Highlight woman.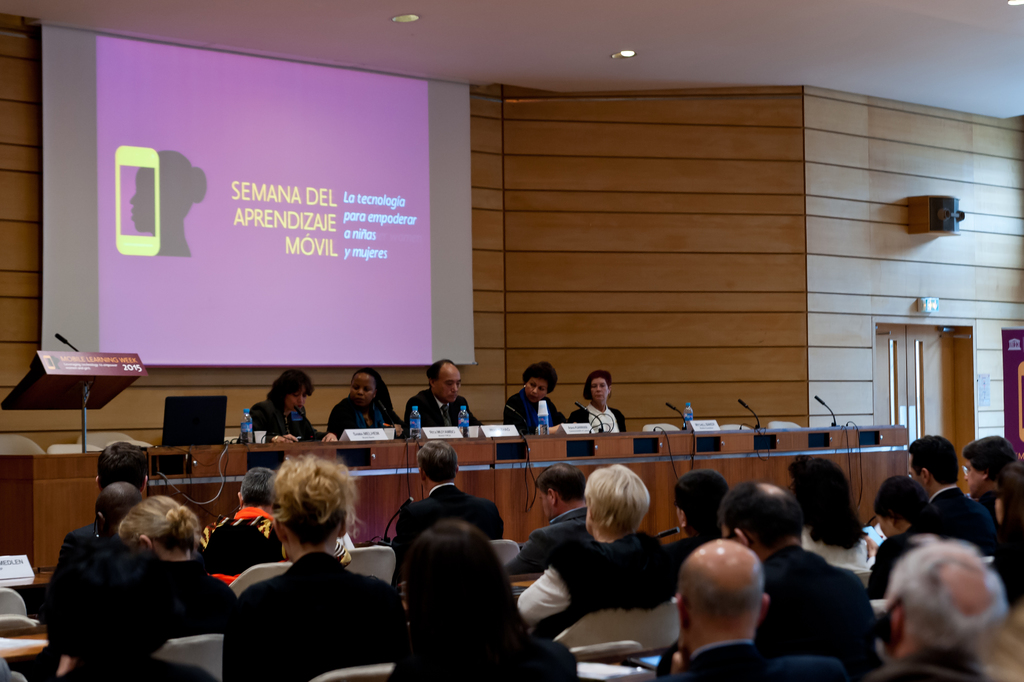
Highlighted region: 238 367 335 467.
